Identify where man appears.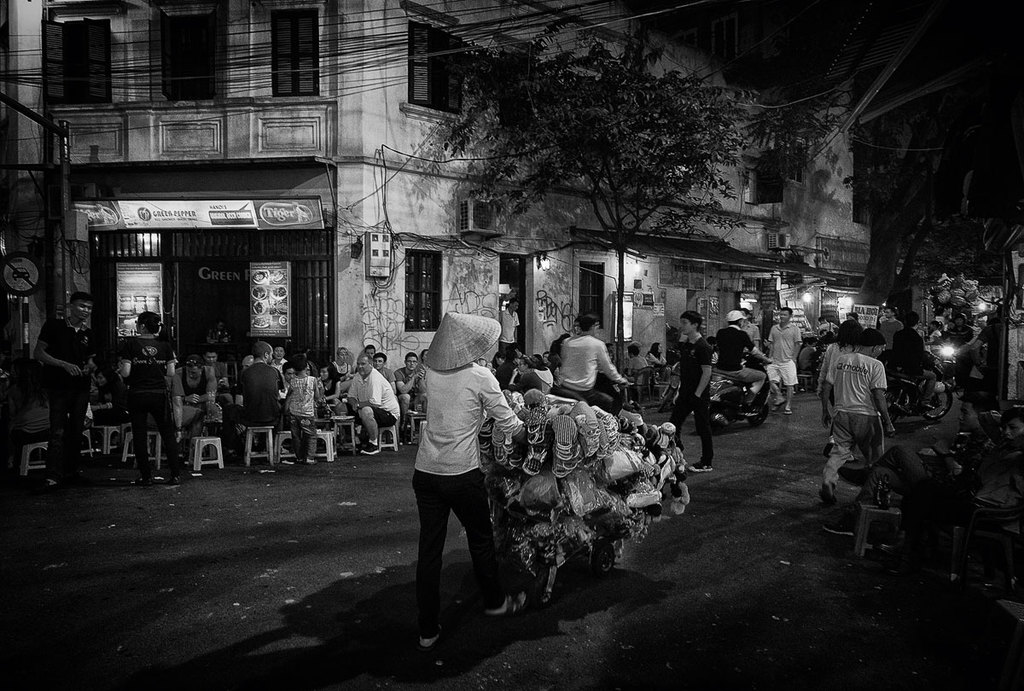
Appears at bbox(336, 353, 404, 456).
